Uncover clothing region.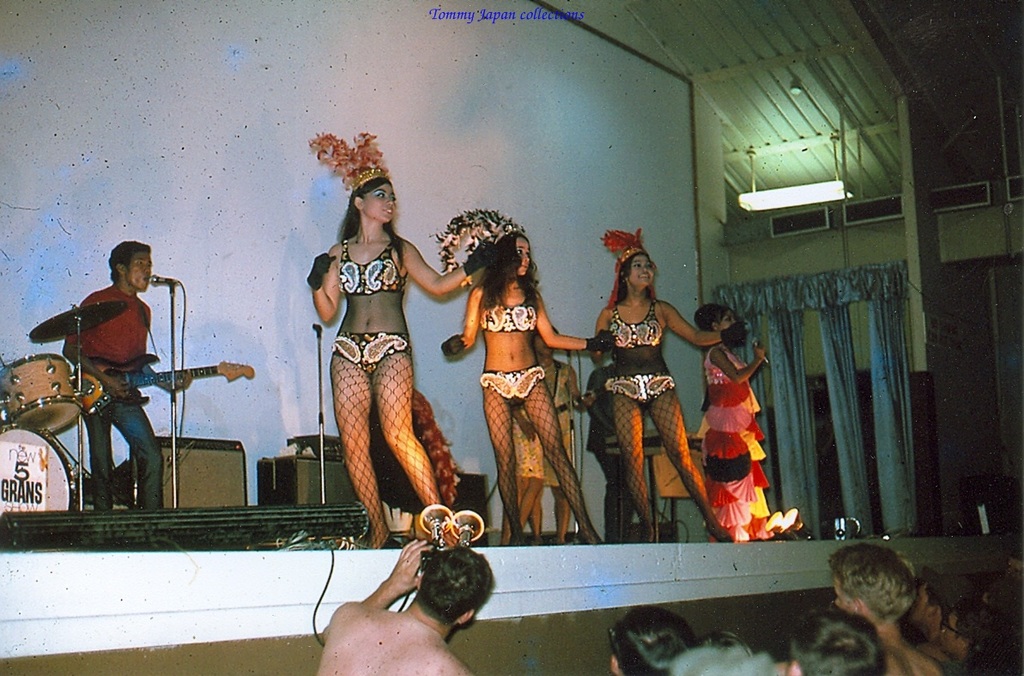
Uncovered: Rect(474, 283, 539, 334).
